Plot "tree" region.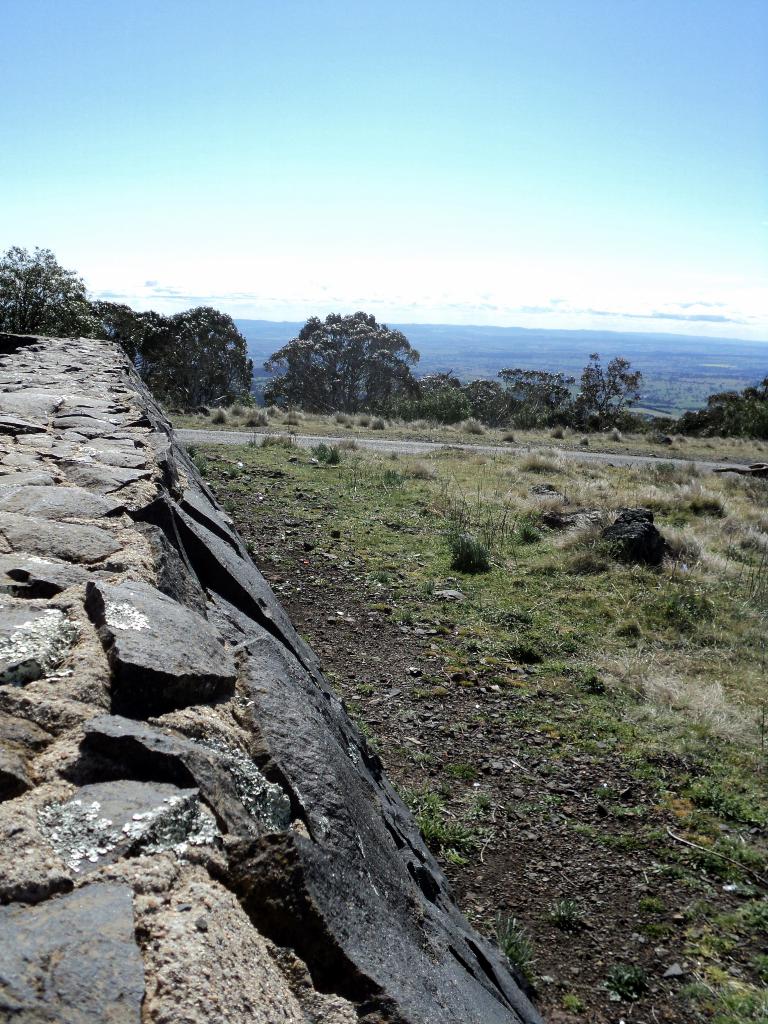
Plotted at [x1=142, y1=301, x2=259, y2=426].
